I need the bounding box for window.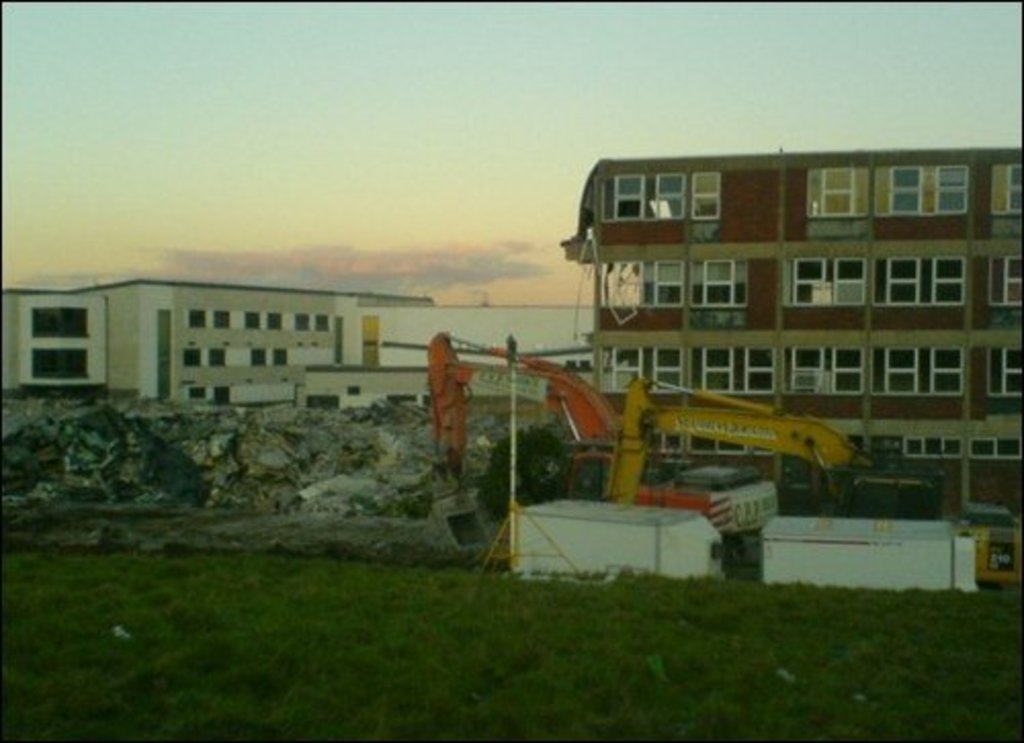
Here it is: [784,258,971,305].
